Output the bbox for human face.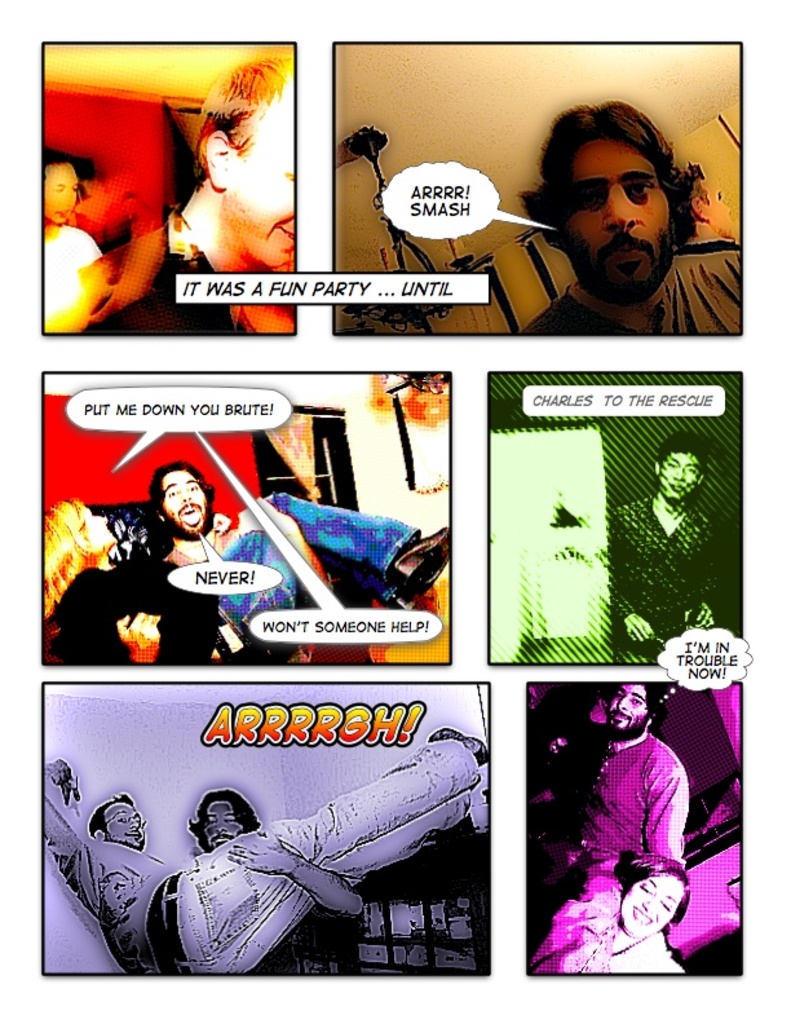
<box>47,165,79,228</box>.
